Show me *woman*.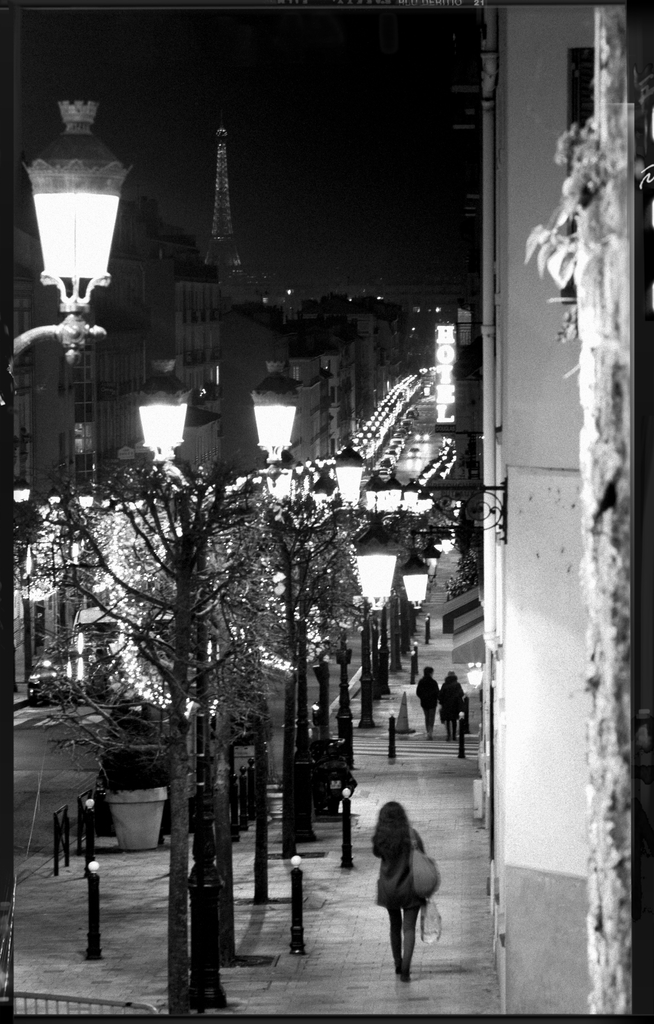
*woman* is here: locate(416, 666, 441, 739).
